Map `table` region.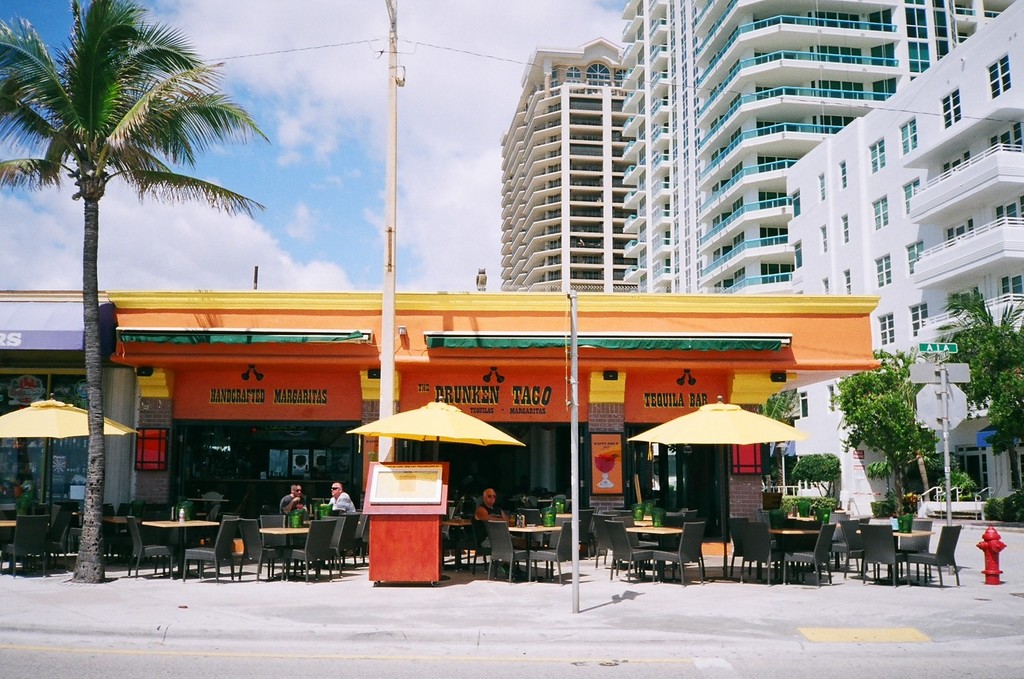
Mapped to (left=139, top=519, right=219, bottom=580).
